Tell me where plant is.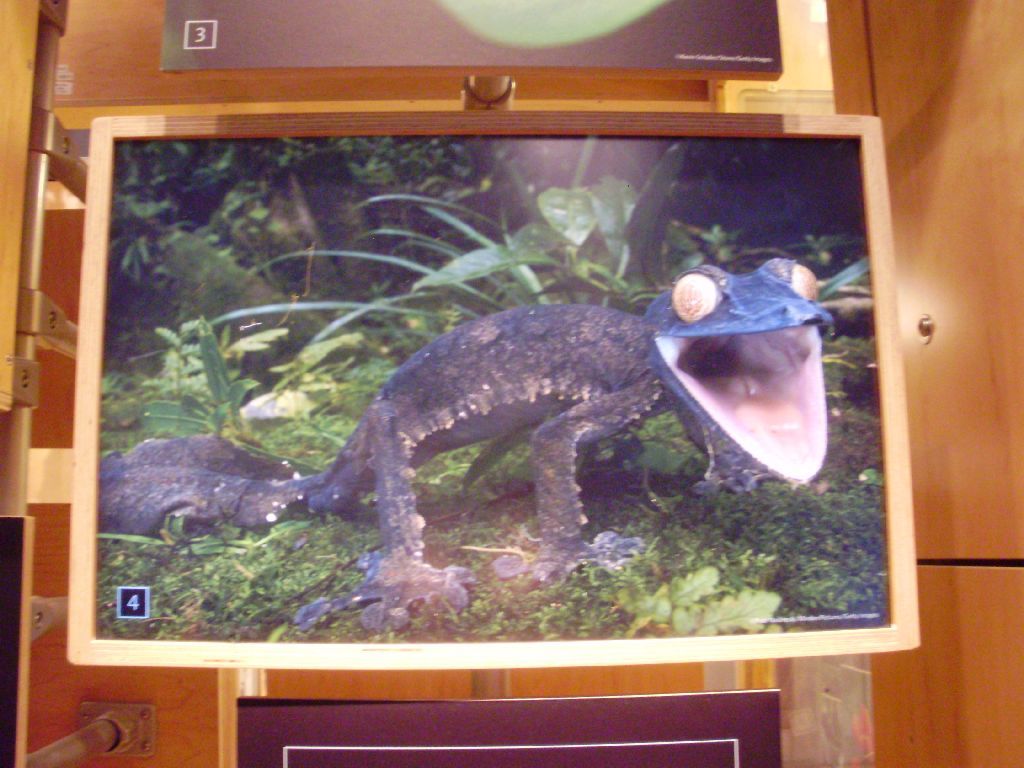
plant is at [x1=427, y1=223, x2=535, y2=292].
